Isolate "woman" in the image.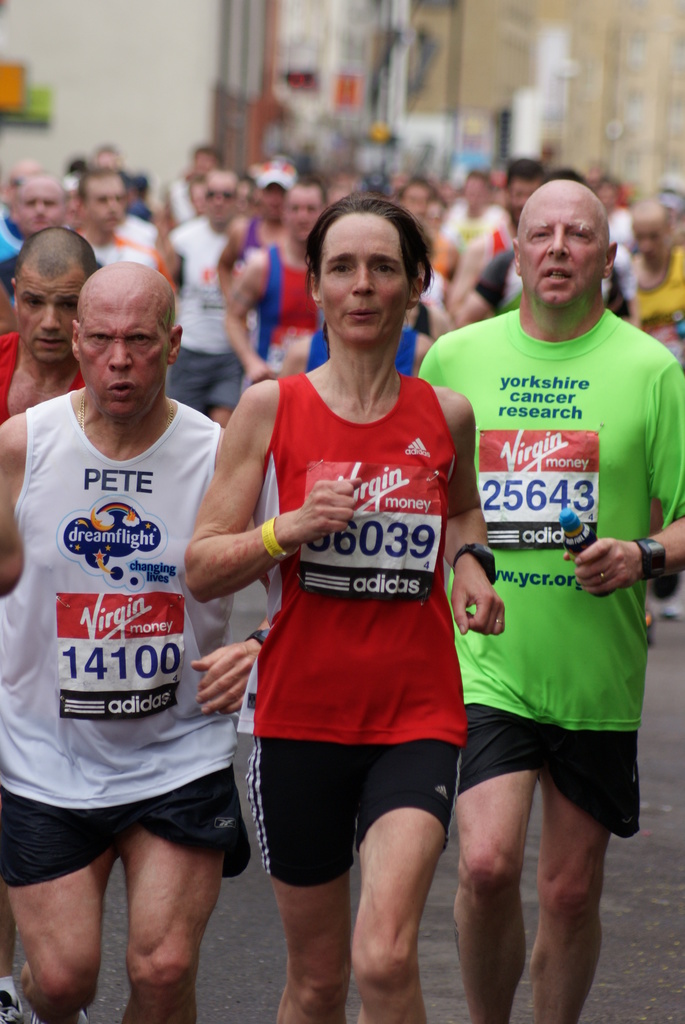
Isolated region: 185/187/505/1023.
